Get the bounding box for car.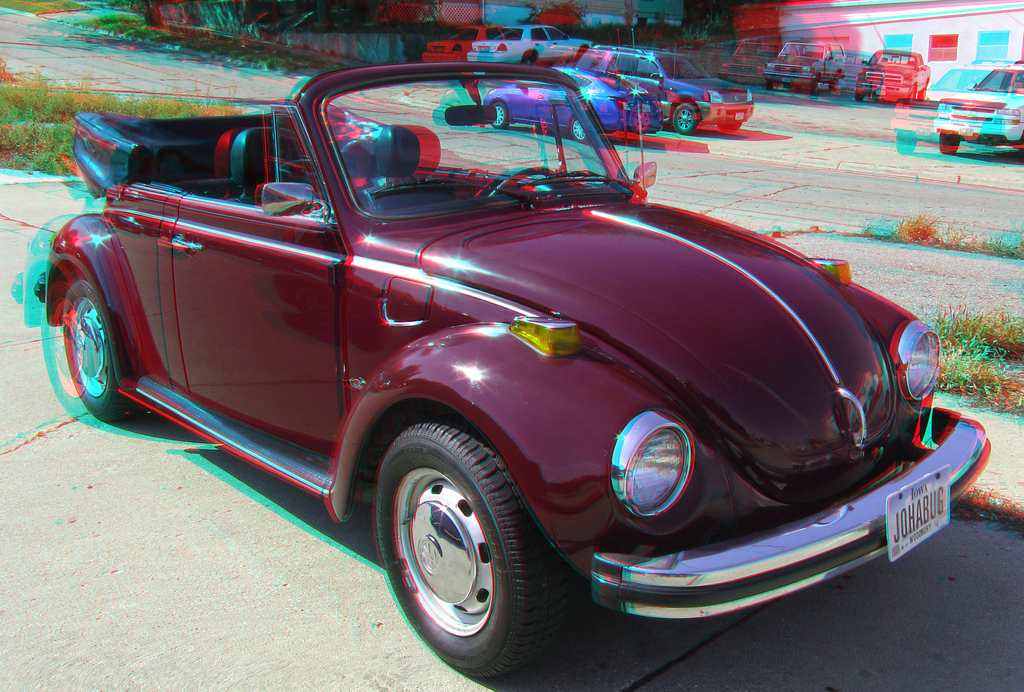
934,60,1023,158.
